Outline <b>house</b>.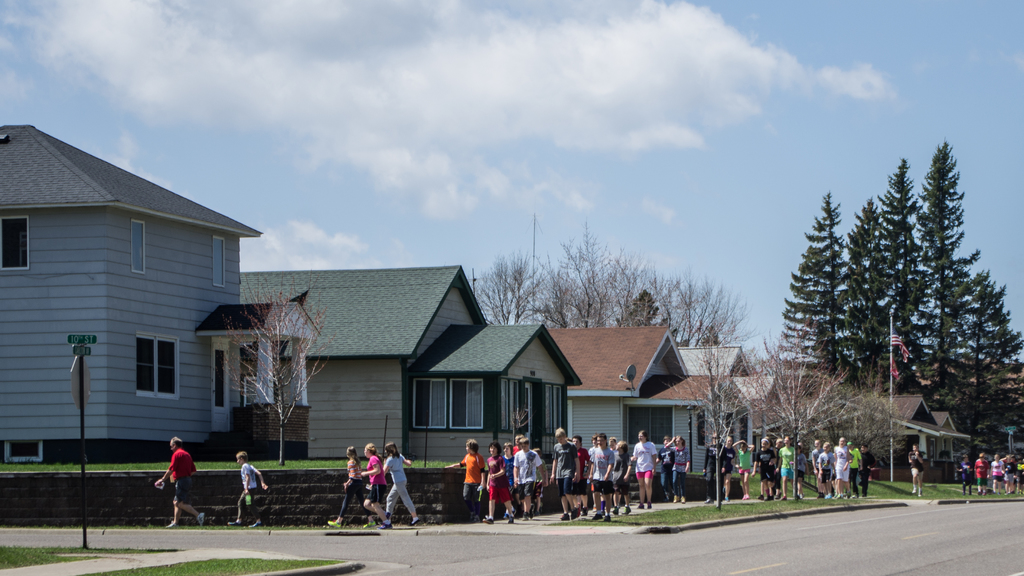
Outline: l=240, t=267, r=584, b=462.
